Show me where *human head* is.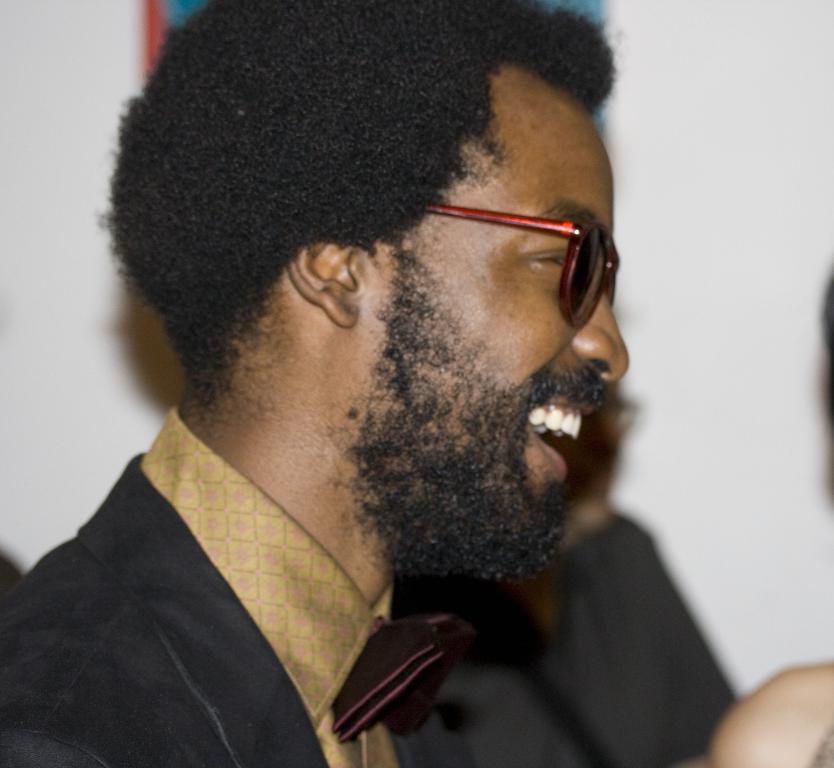
*human head* is at [left=94, top=0, right=632, bottom=588].
